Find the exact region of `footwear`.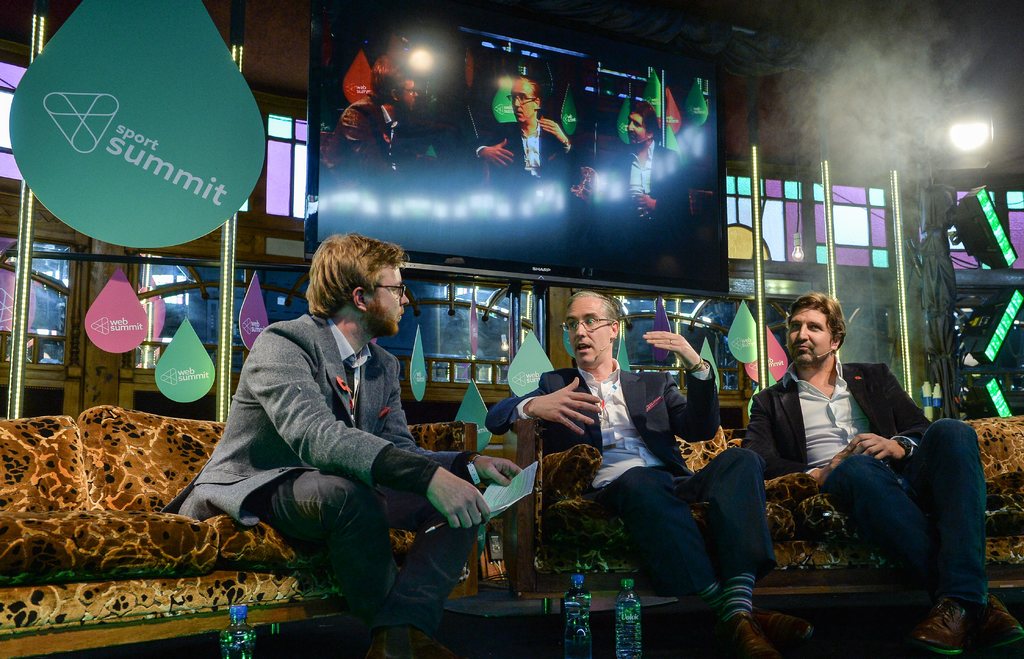
Exact region: crop(372, 626, 456, 658).
